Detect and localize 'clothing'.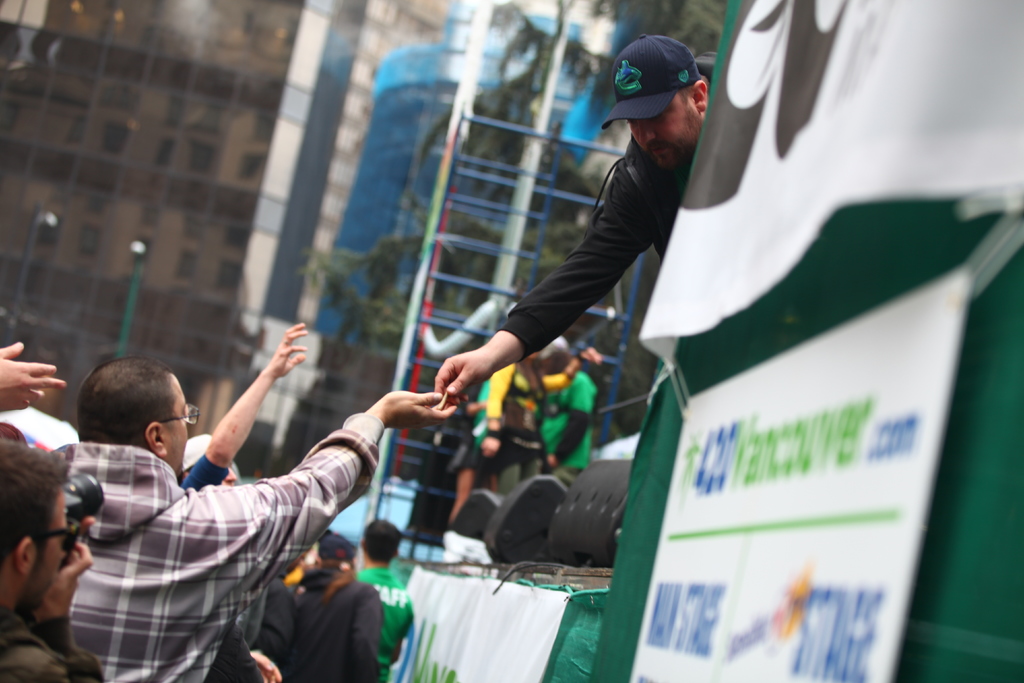
Localized at bbox=(348, 566, 407, 682).
